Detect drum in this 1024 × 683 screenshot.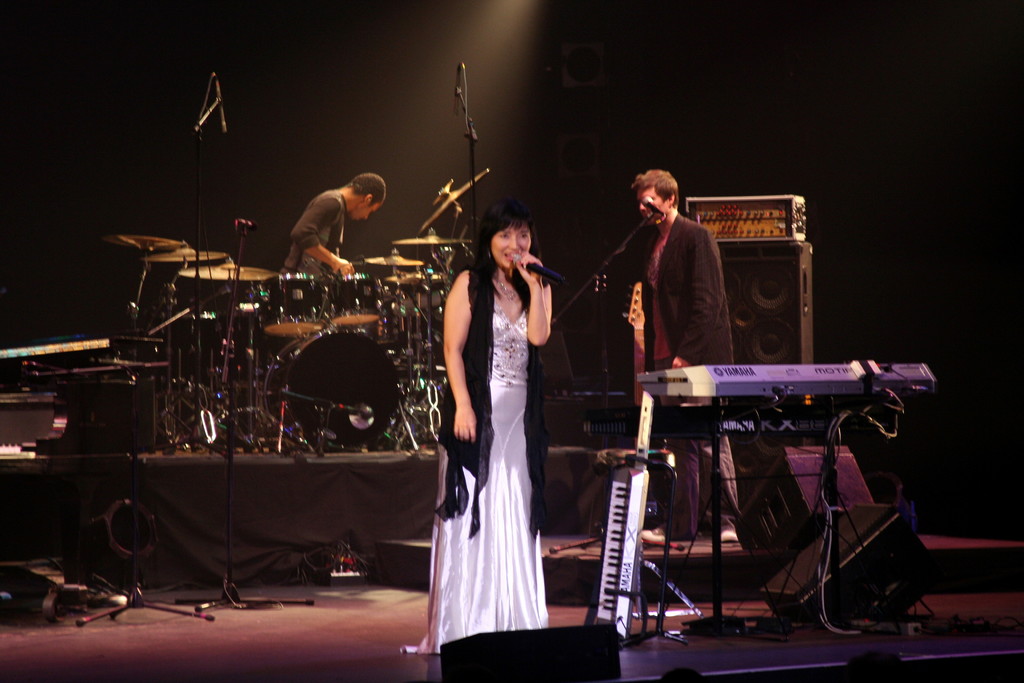
Detection: rect(325, 273, 384, 327).
